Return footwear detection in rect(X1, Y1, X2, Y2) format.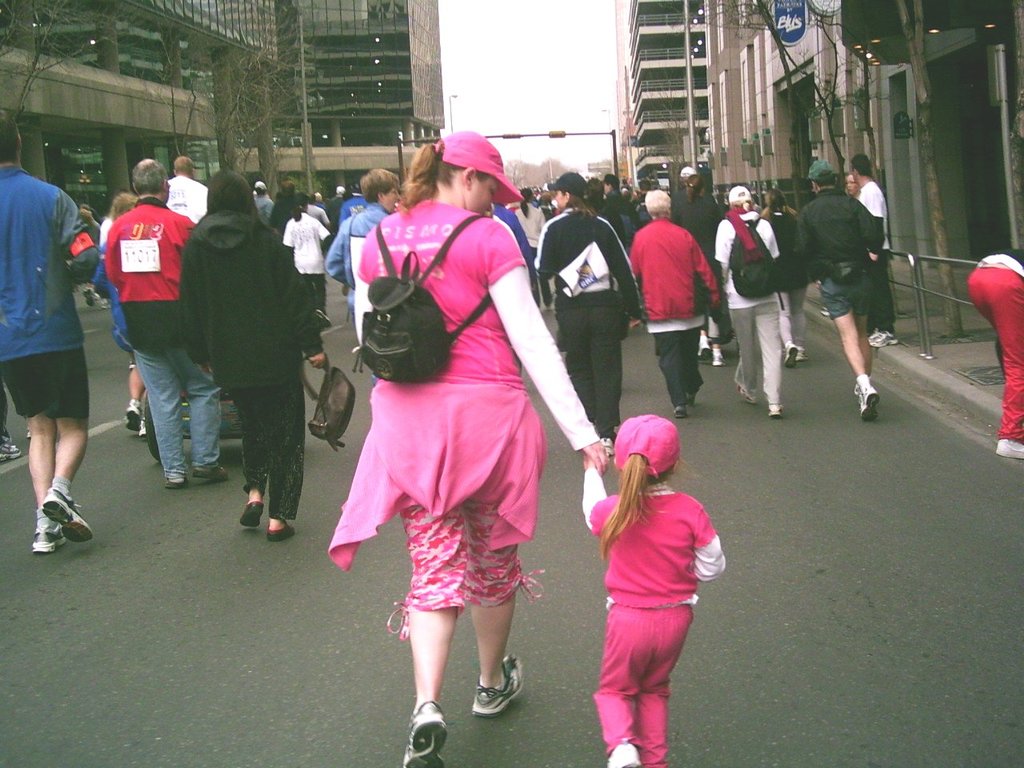
rect(795, 342, 811, 364).
